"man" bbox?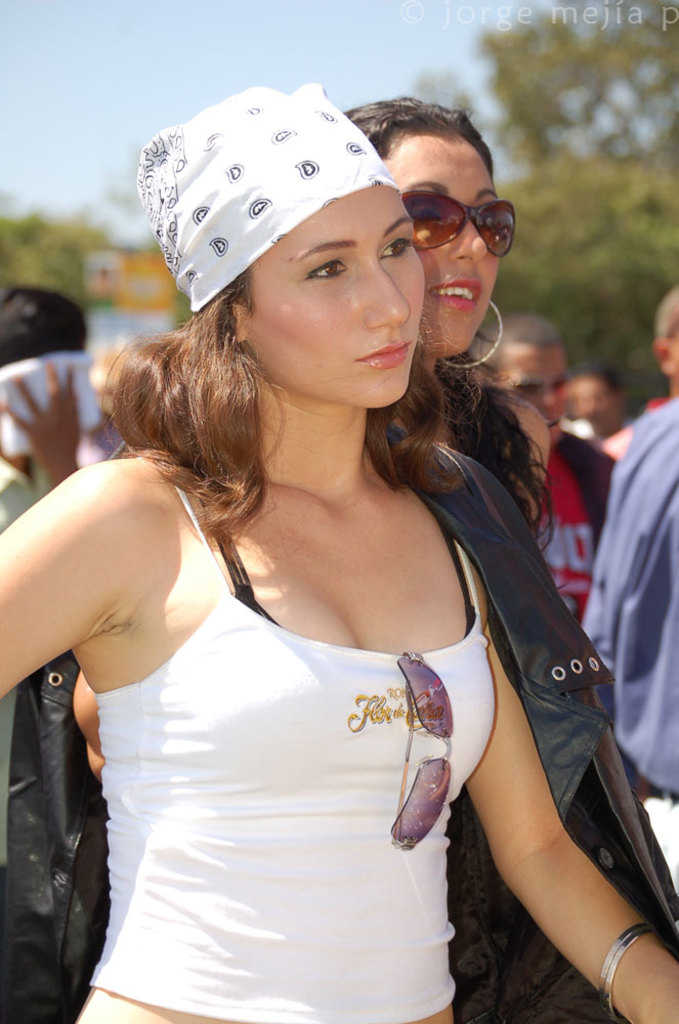
<box>487,314,610,623</box>
